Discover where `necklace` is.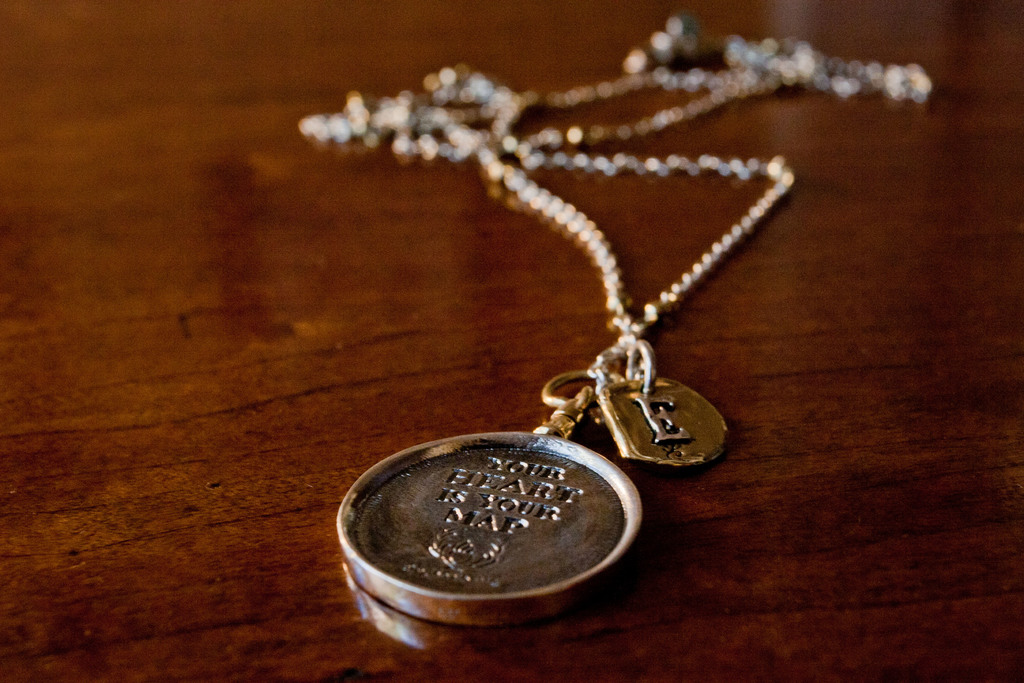
Discovered at {"x1": 299, "y1": 11, "x2": 932, "y2": 623}.
